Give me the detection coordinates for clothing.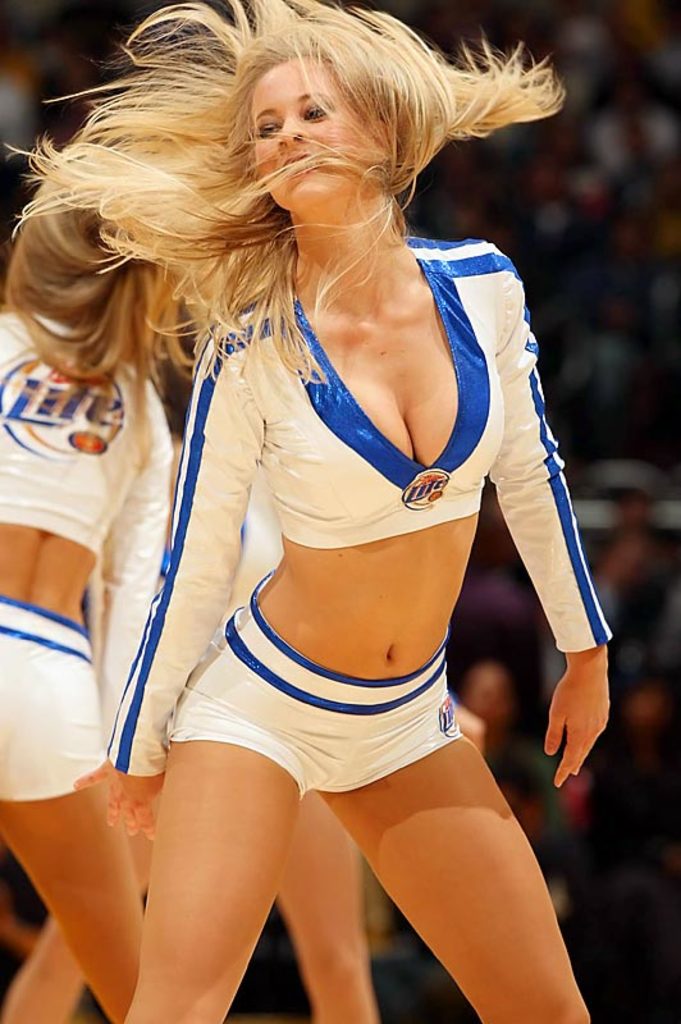
region(90, 225, 621, 796).
